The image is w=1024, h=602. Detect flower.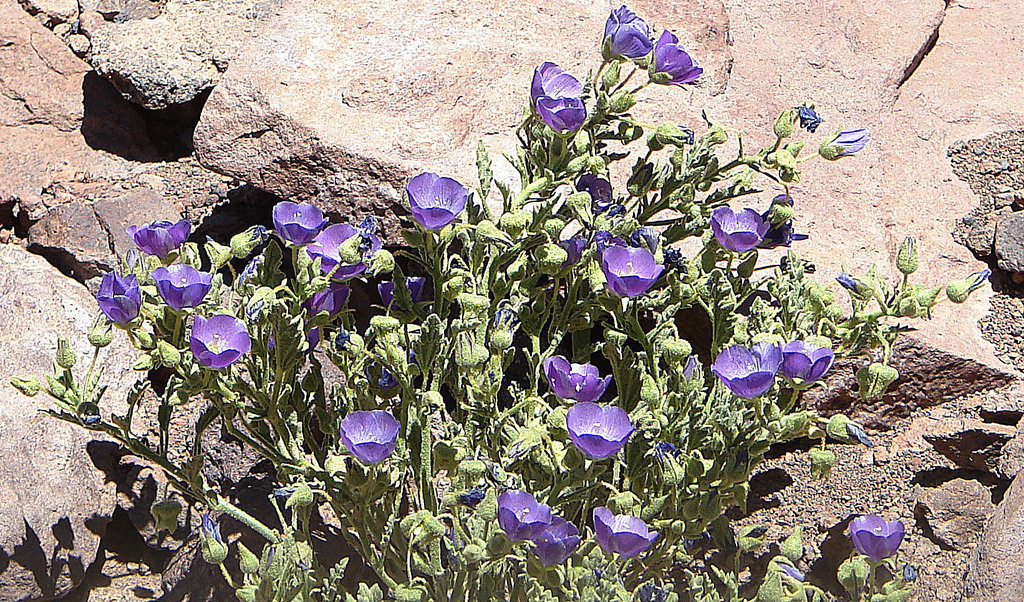
Detection: select_region(154, 260, 214, 310).
